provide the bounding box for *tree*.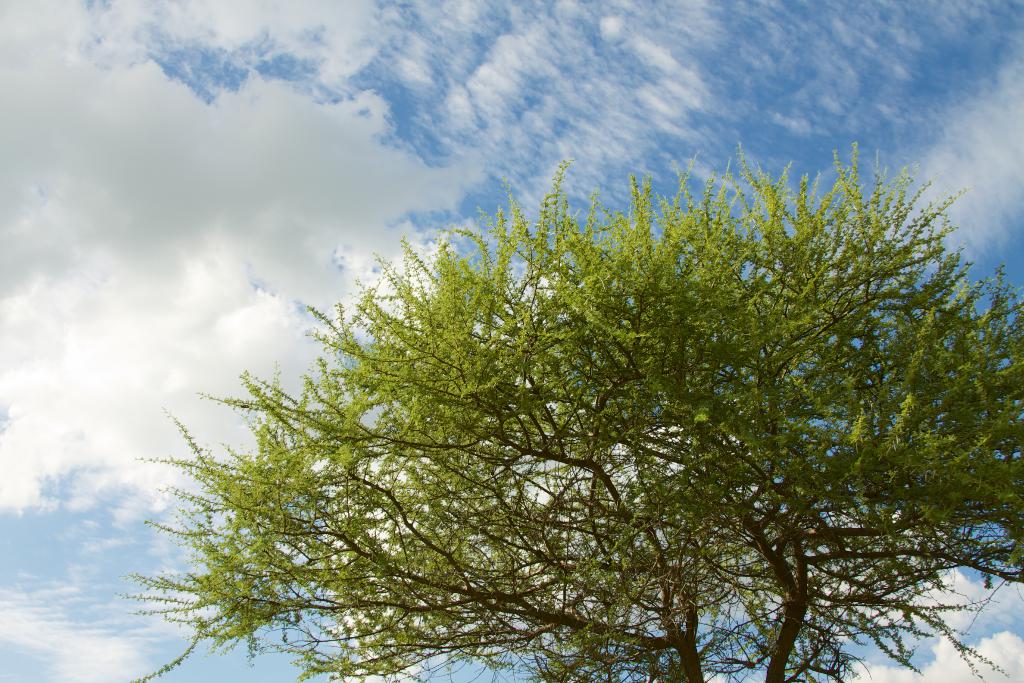
129/166/1023/682.
